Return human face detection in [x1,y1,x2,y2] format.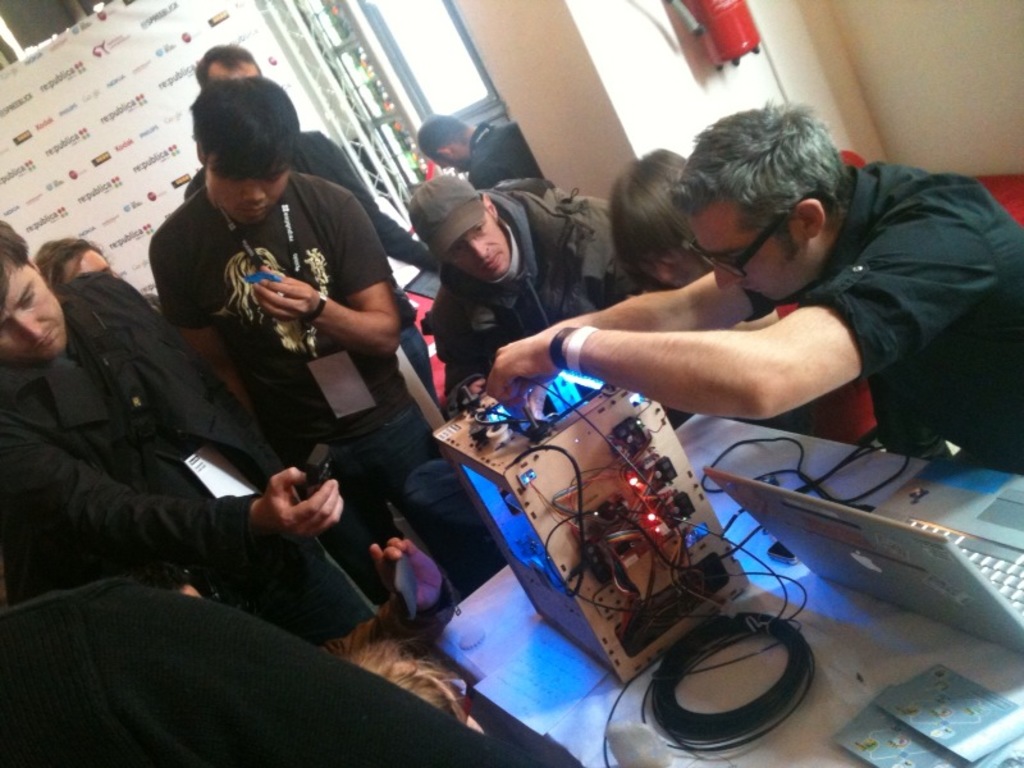
[451,227,508,276].
